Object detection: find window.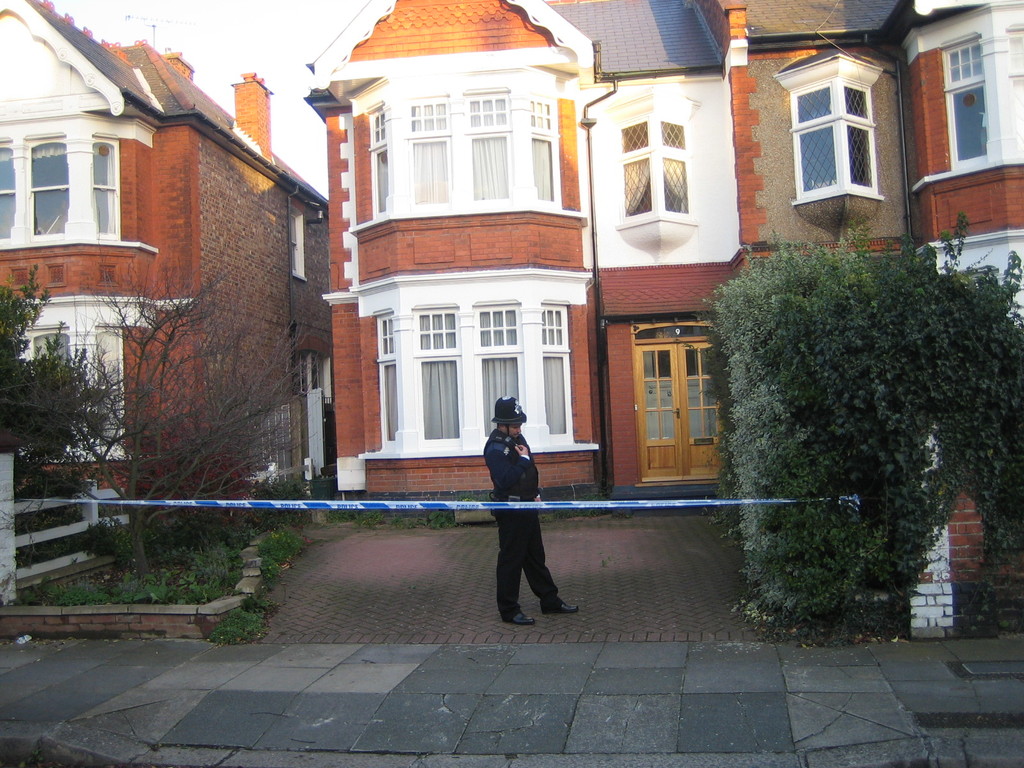
box(10, 326, 127, 454).
